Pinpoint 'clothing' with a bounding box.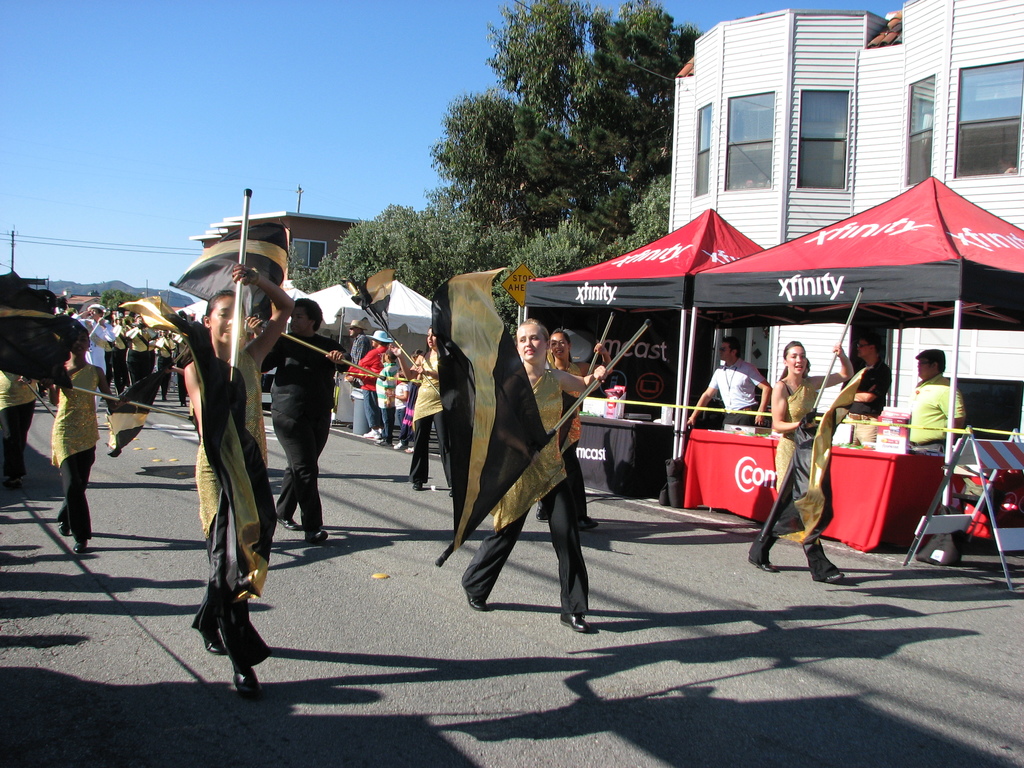
(171,352,192,404).
